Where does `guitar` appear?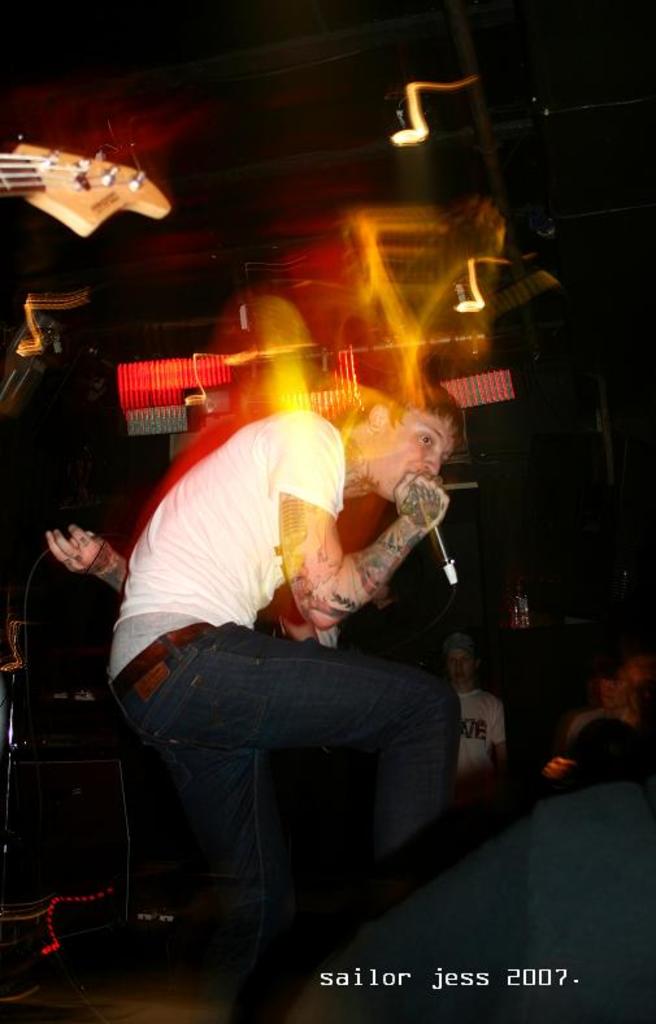
Appears at (x1=0, y1=133, x2=169, y2=234).
